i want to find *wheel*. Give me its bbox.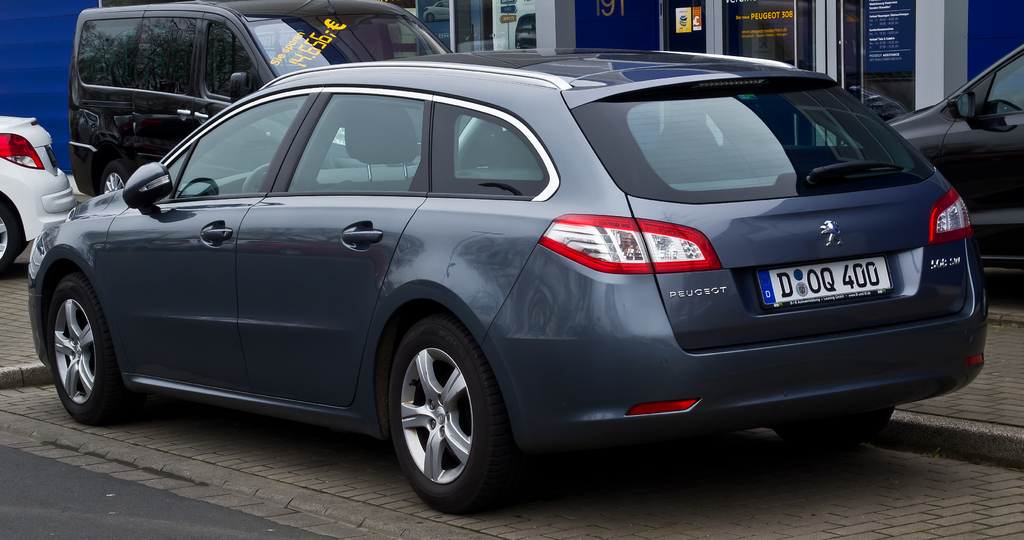
[43, 272, 131, 430].
